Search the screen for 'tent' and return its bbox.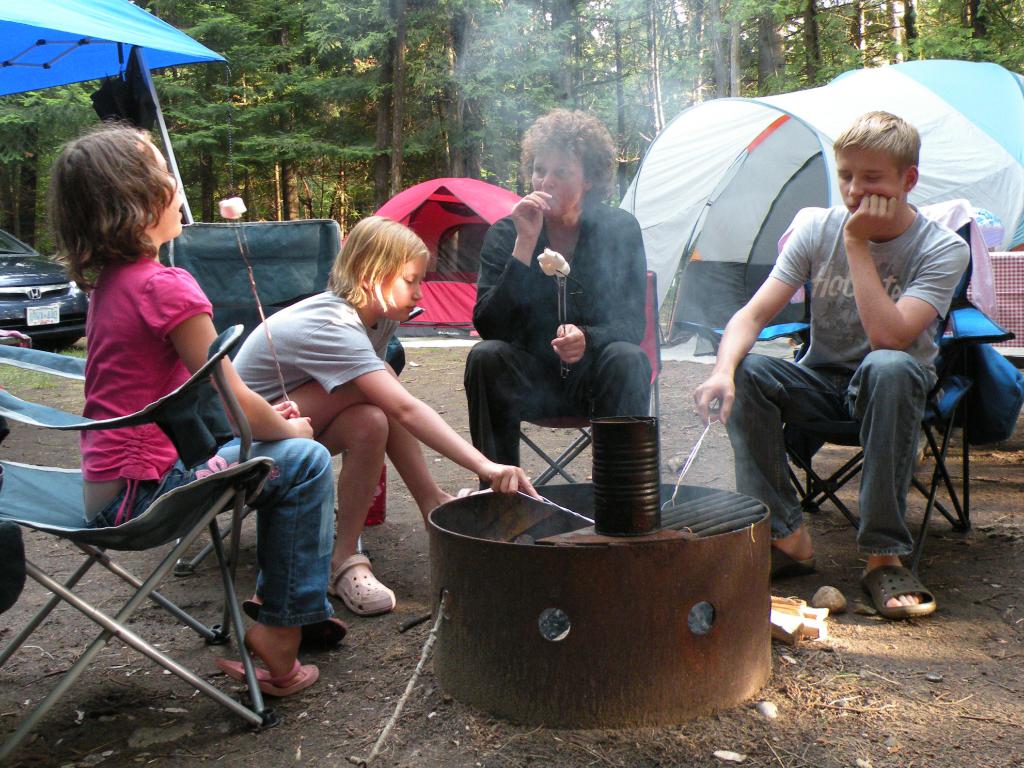
Found: box=[615, 68, 993, 385].
